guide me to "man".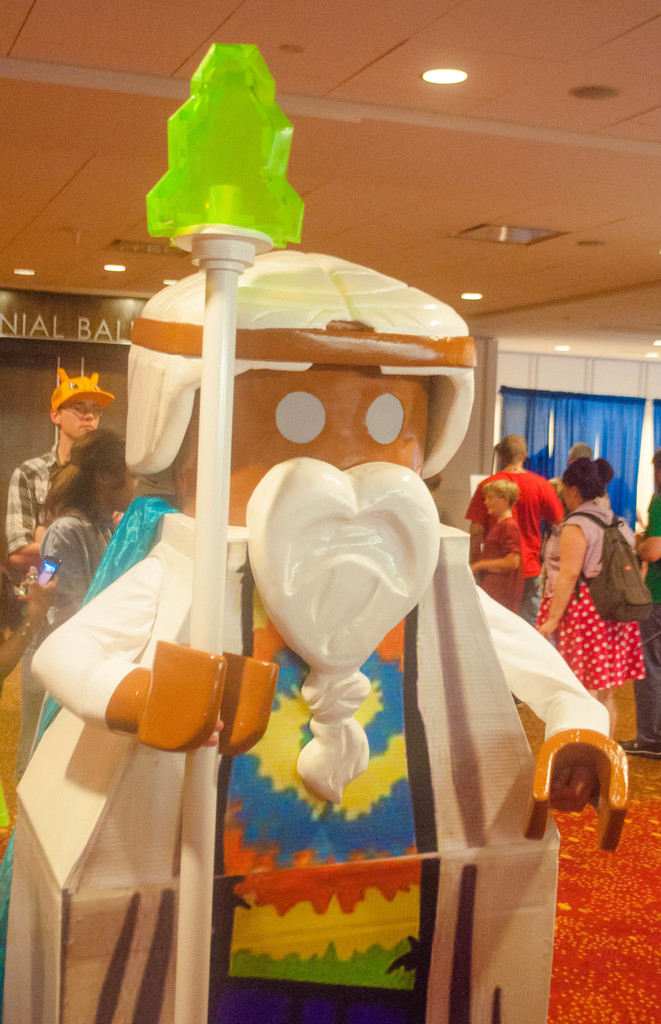
Guidance: 0 244 629 1023.
